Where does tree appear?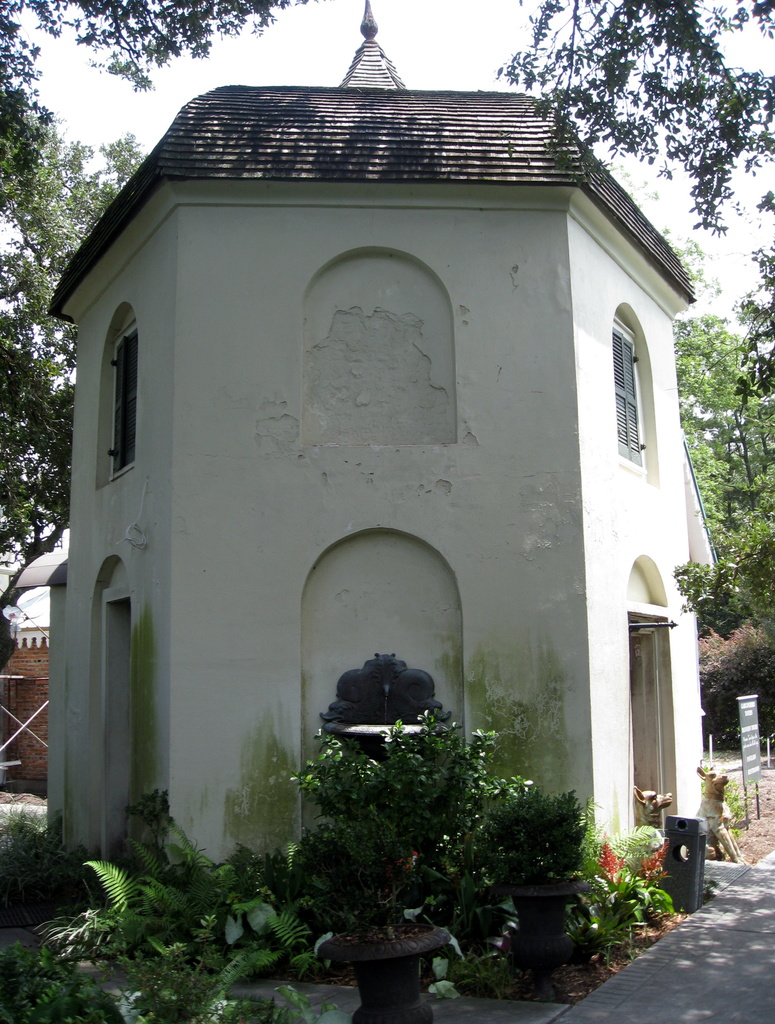
Appears at 0,131,154,601.
